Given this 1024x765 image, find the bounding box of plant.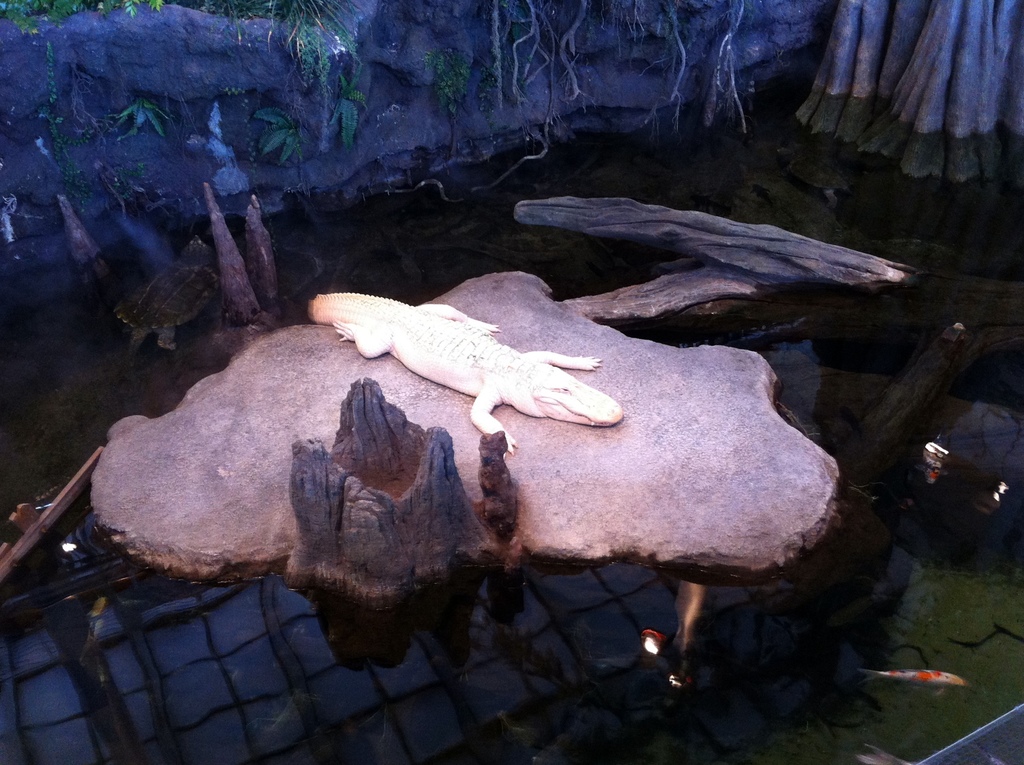
bbox(252, 97, 316, 170).
